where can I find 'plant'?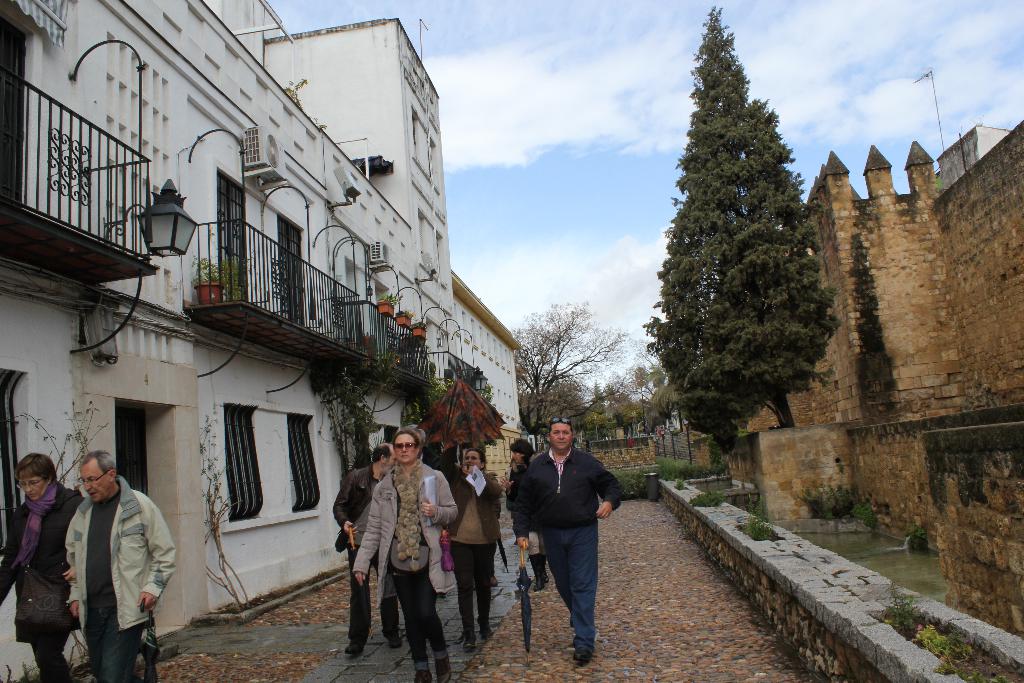
You can find it at crop(670, 479, 687, 488).
